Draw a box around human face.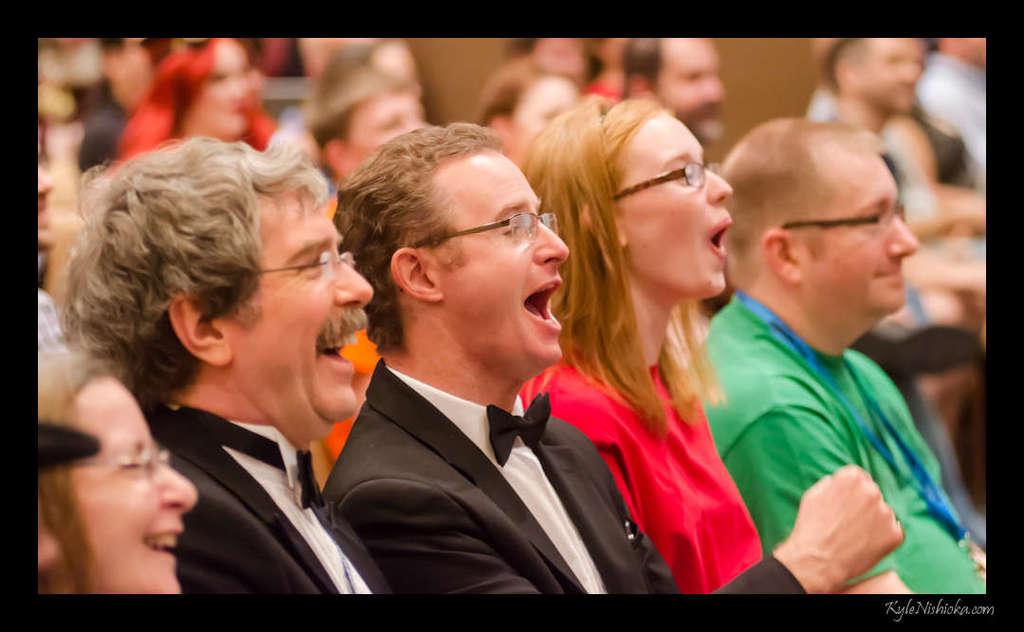
box(446, 149, 571, 378).
